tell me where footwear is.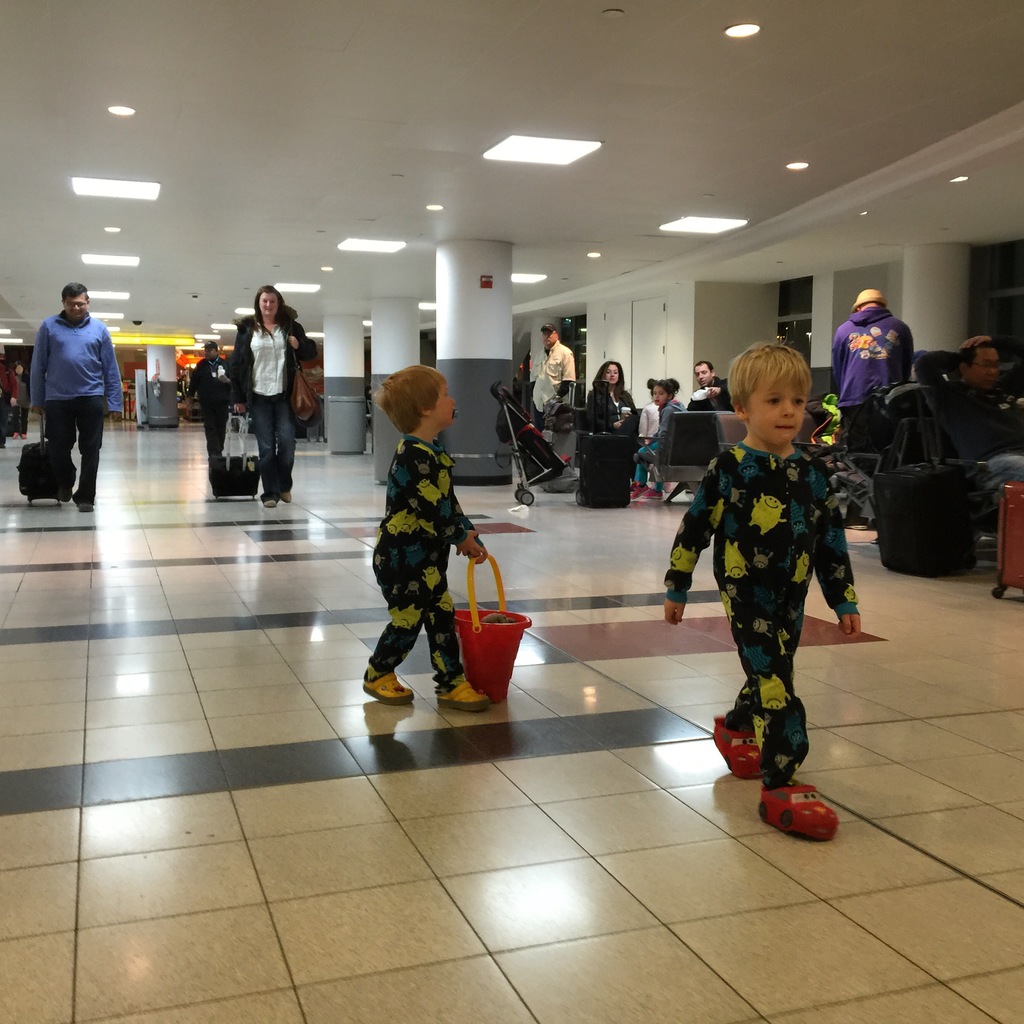
footwear is at bbox=[81, 504, 92, 511].
